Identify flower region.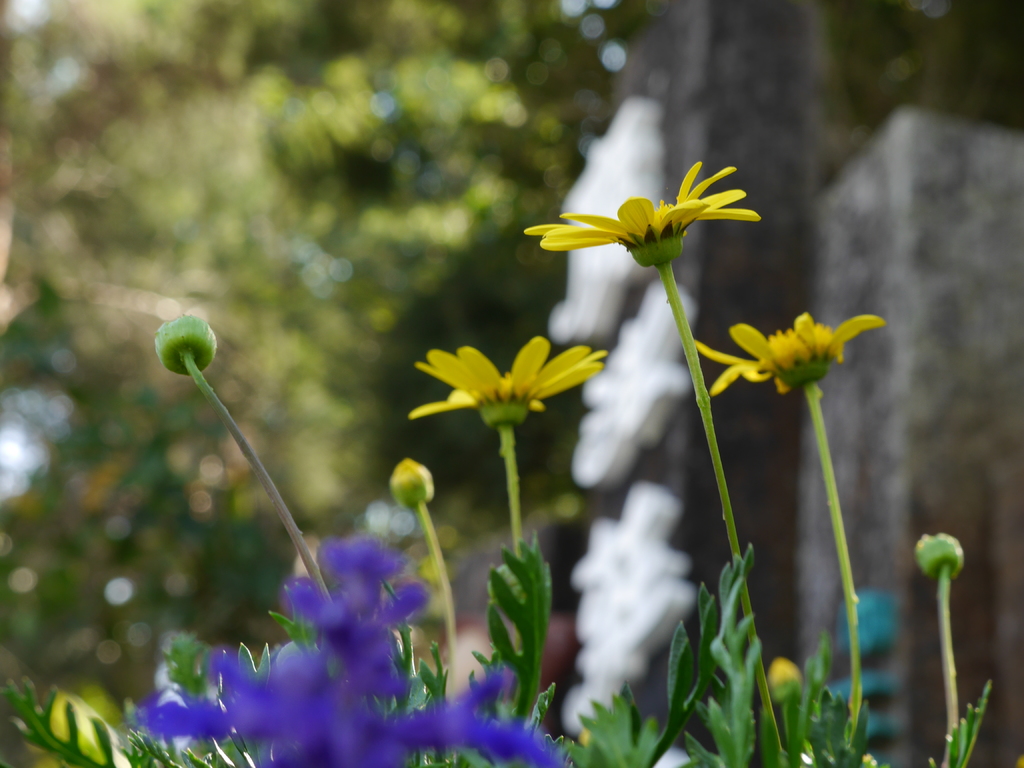
Region: (572,271,694,490).
